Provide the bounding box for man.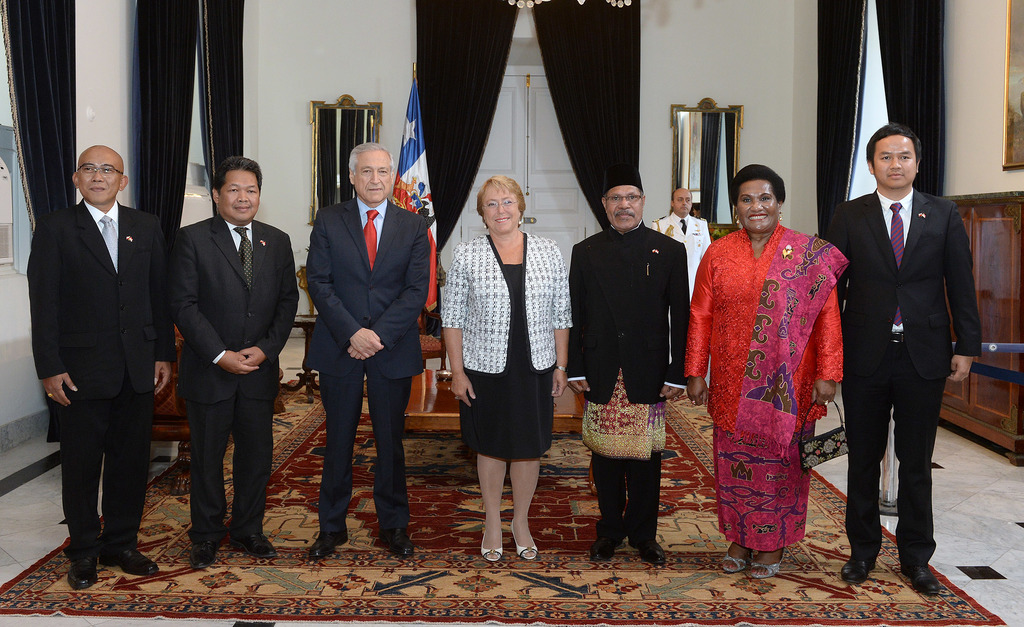
detection(653, 184, 714, 402).
